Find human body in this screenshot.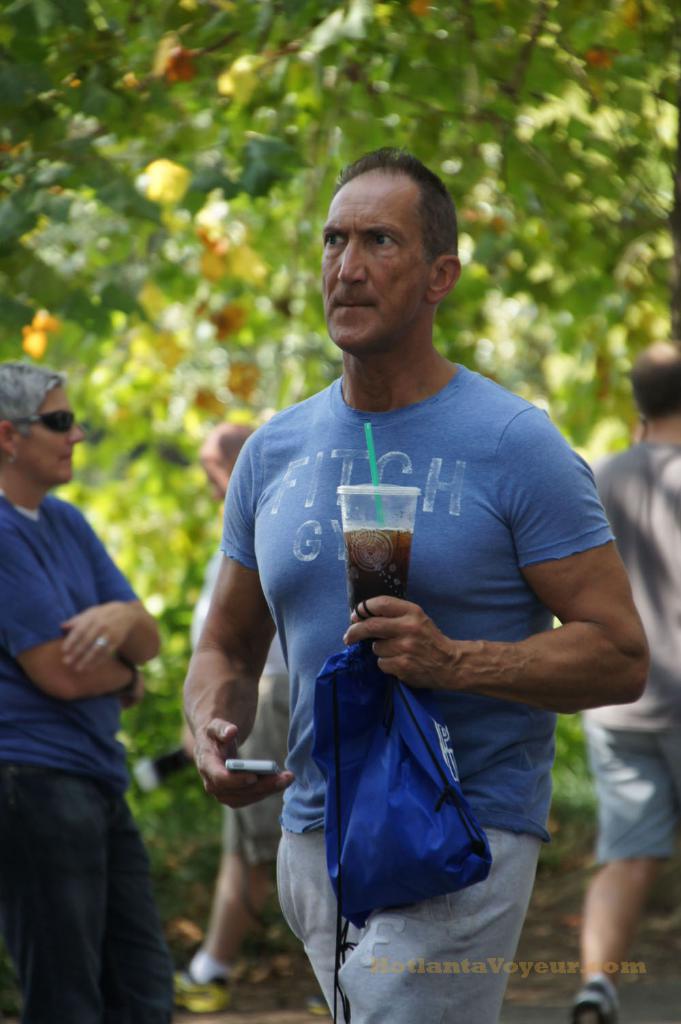
The bounding box for human body is {"x1": 573, "y1": 339, "x2": 680, "y2": 1023}.
